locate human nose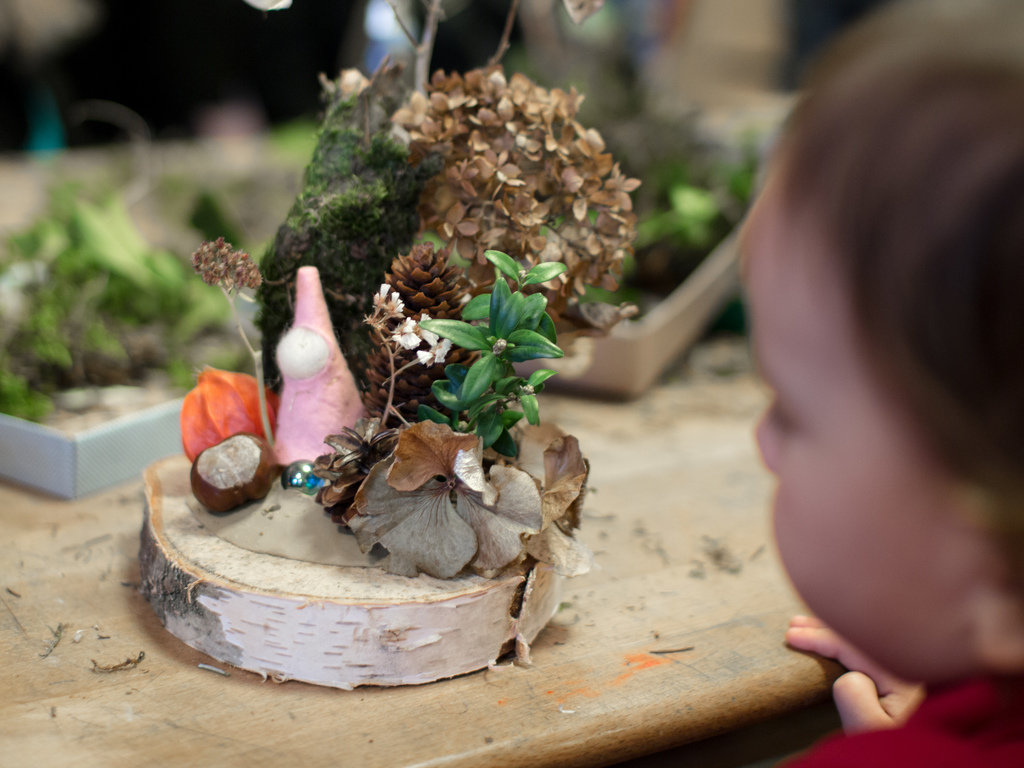
(left=753, top=394, right=787, bottom=478)
